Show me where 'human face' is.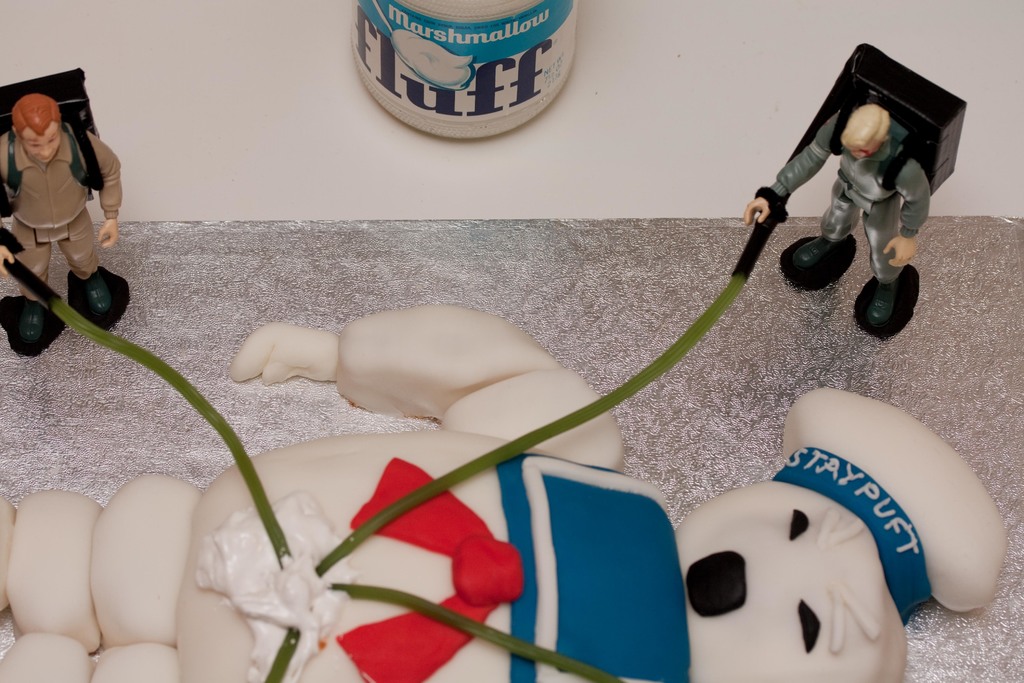
'human face' is at <box>673,480,909,682</box>.
